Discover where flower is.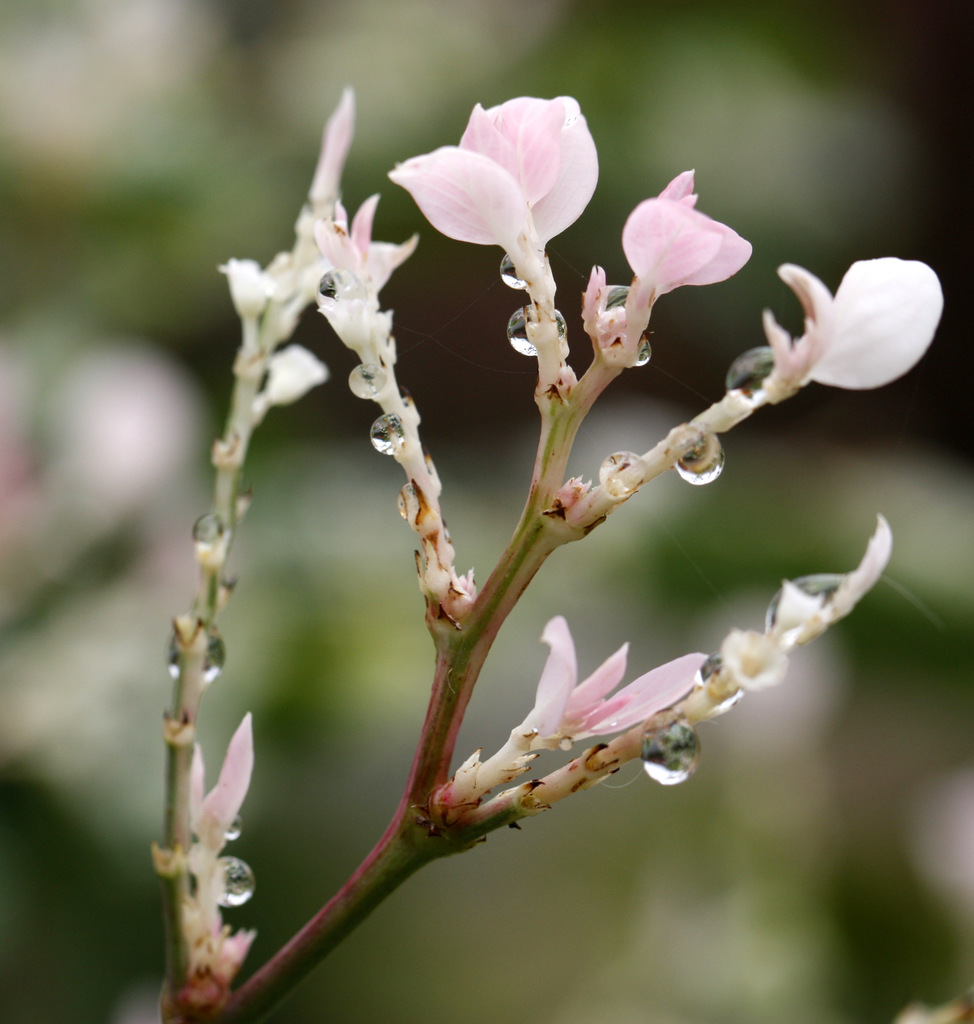
Discovered at locate(508, 619, 711, 755).
